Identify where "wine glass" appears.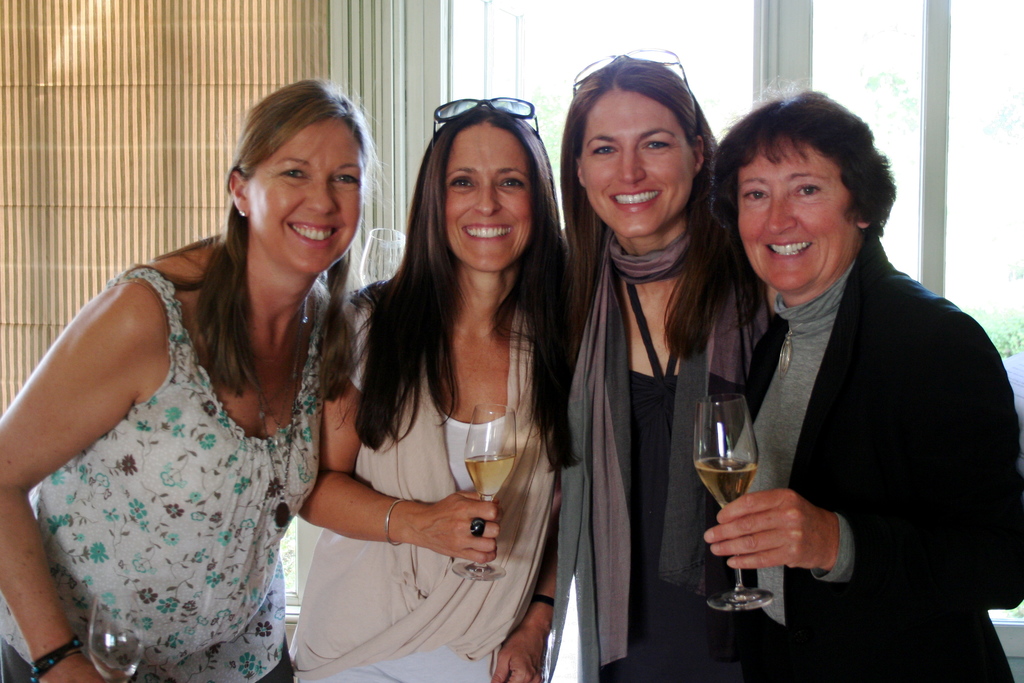
Appears at 691 394 774 608.
